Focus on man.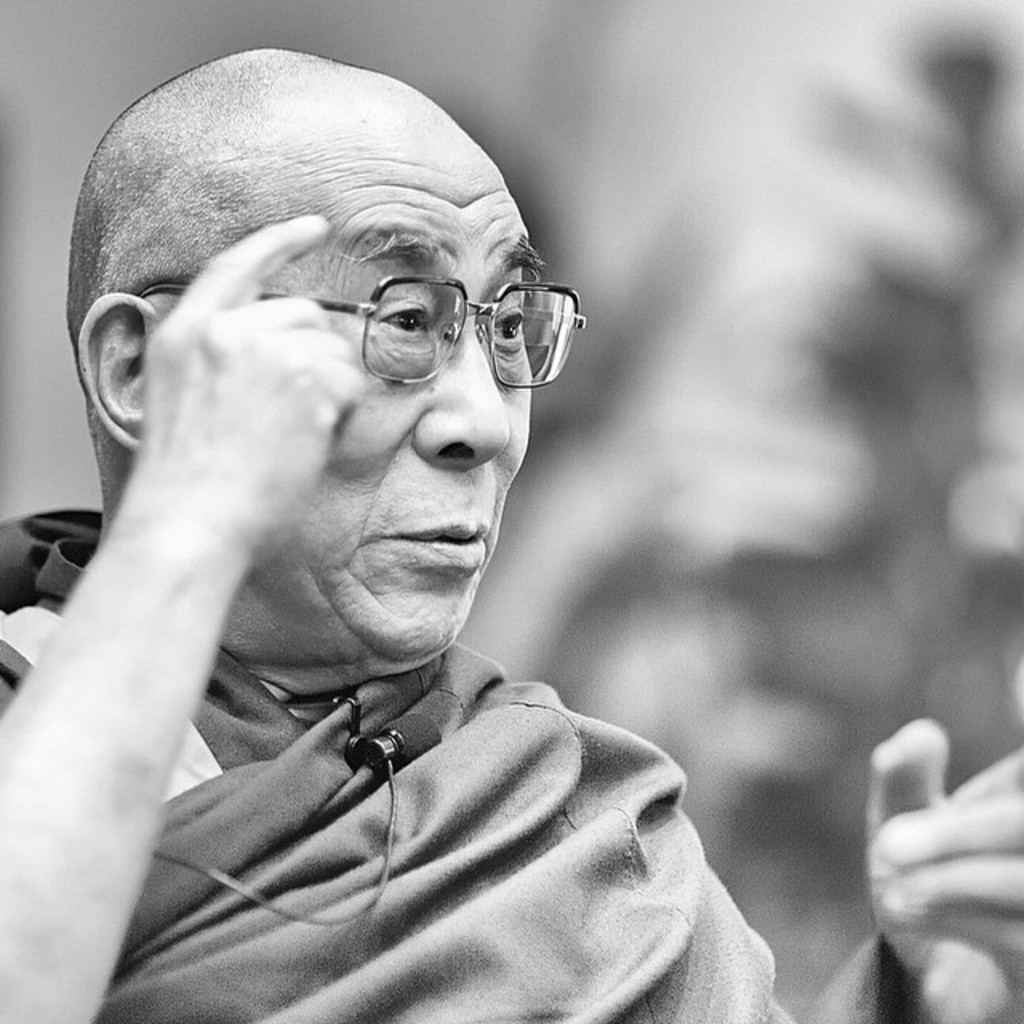
Focused at <bbox>0, 53, 1022, 1022</bbox>.
